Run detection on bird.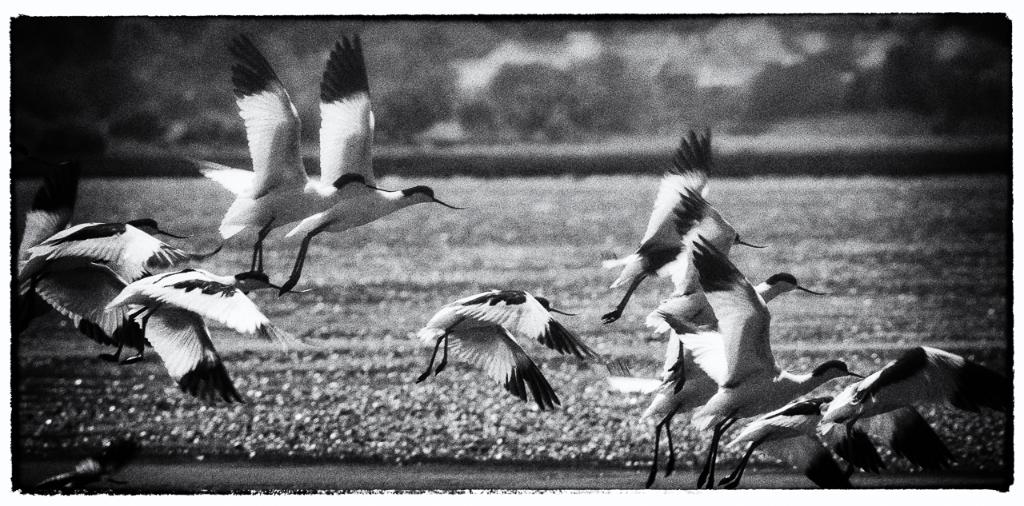
Result: detection(656, 233, 865, 490).
